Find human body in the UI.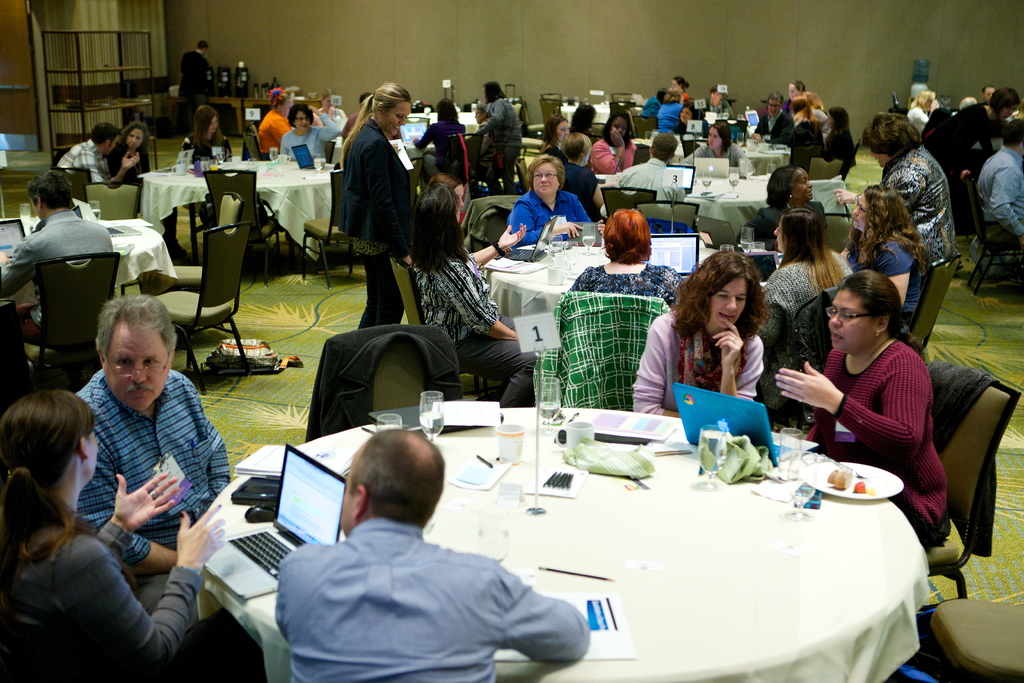
UI element at [left=741, top=199, right=831, bottom=279].
